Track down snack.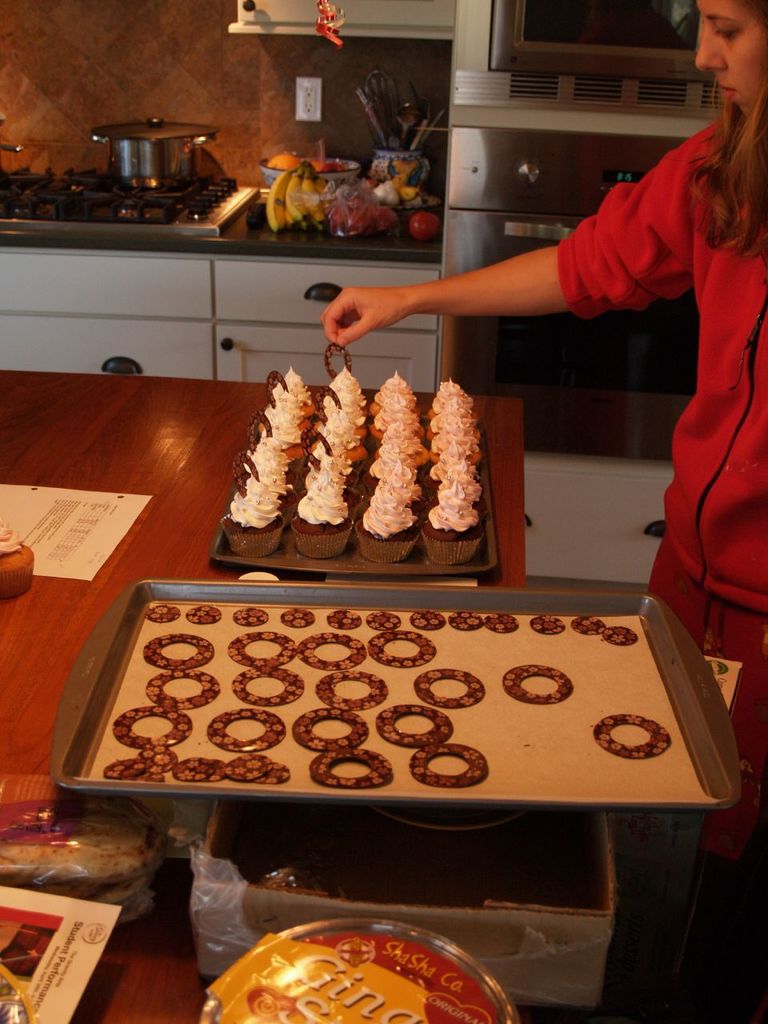
Tracked to [147,606,181,623].
